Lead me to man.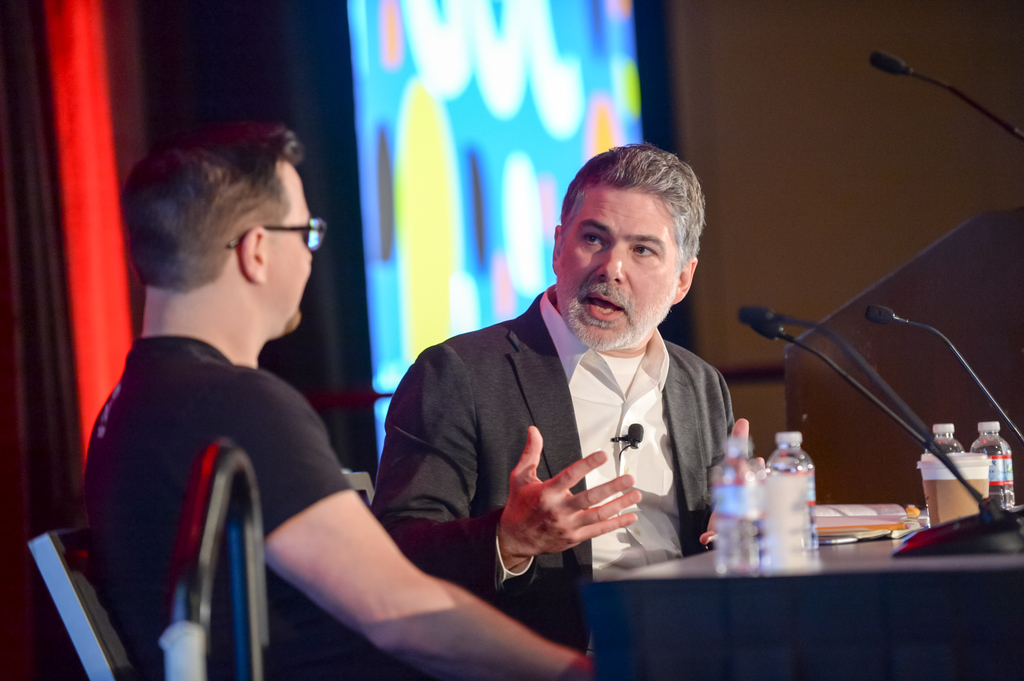
Lead to left=89, top=127, right=579, bottom=680.
